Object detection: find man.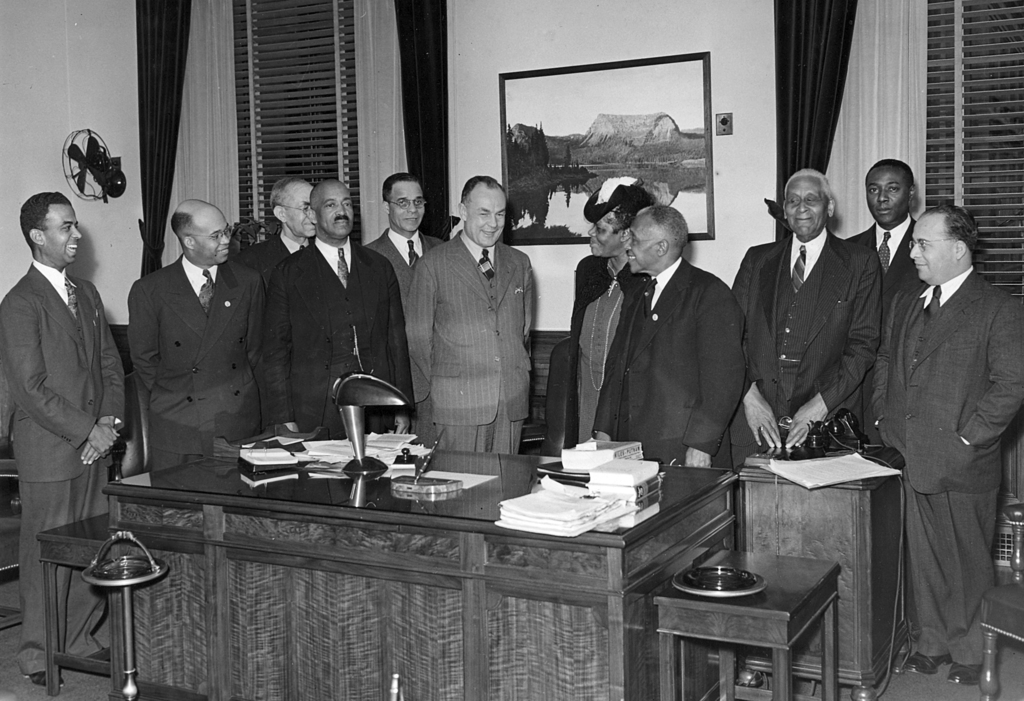
<box>240,173,325,277</box>.
